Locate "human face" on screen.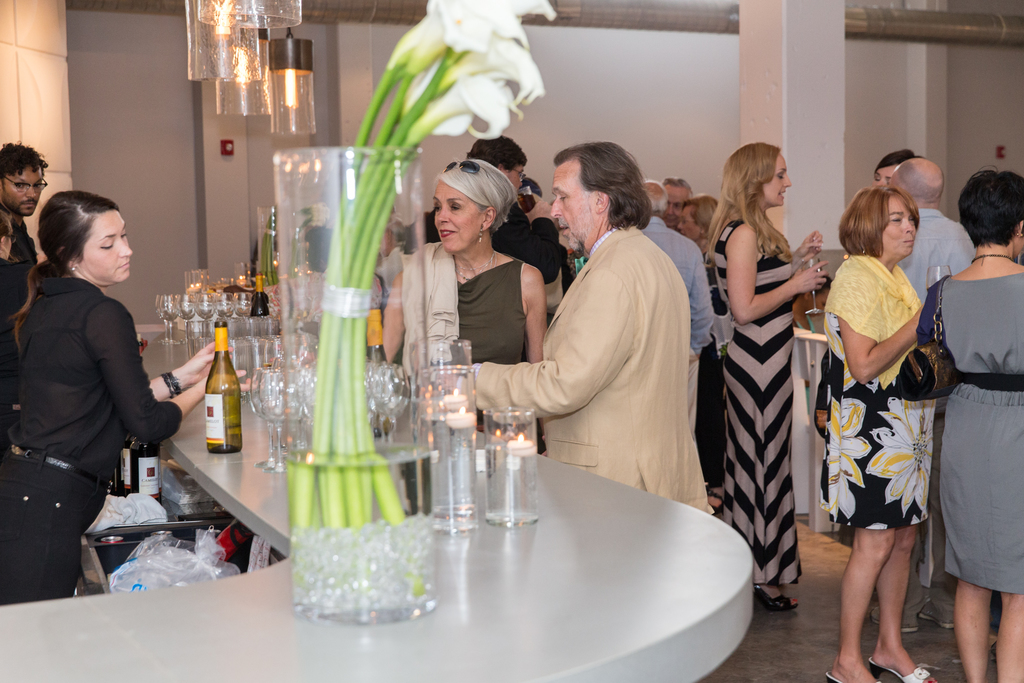
On screen at pyautogui.locateOnScreen(552, 160, 593, 254).
